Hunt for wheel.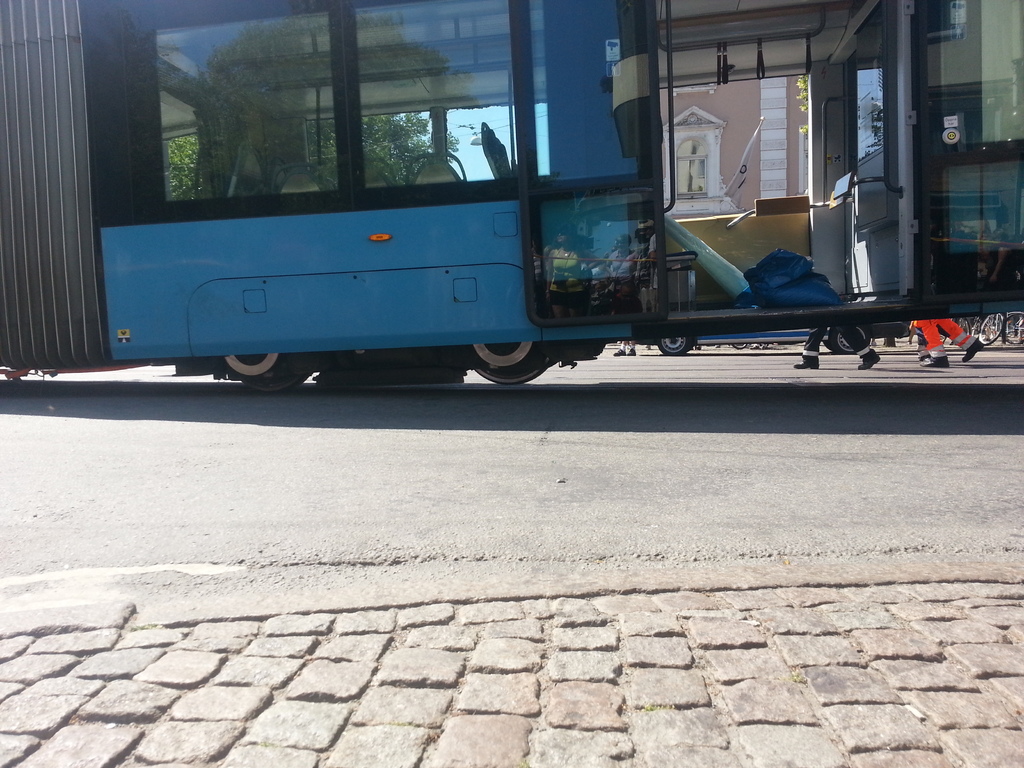
Hunted down at x1=982 y1=312 x2=1004 y2=344.
